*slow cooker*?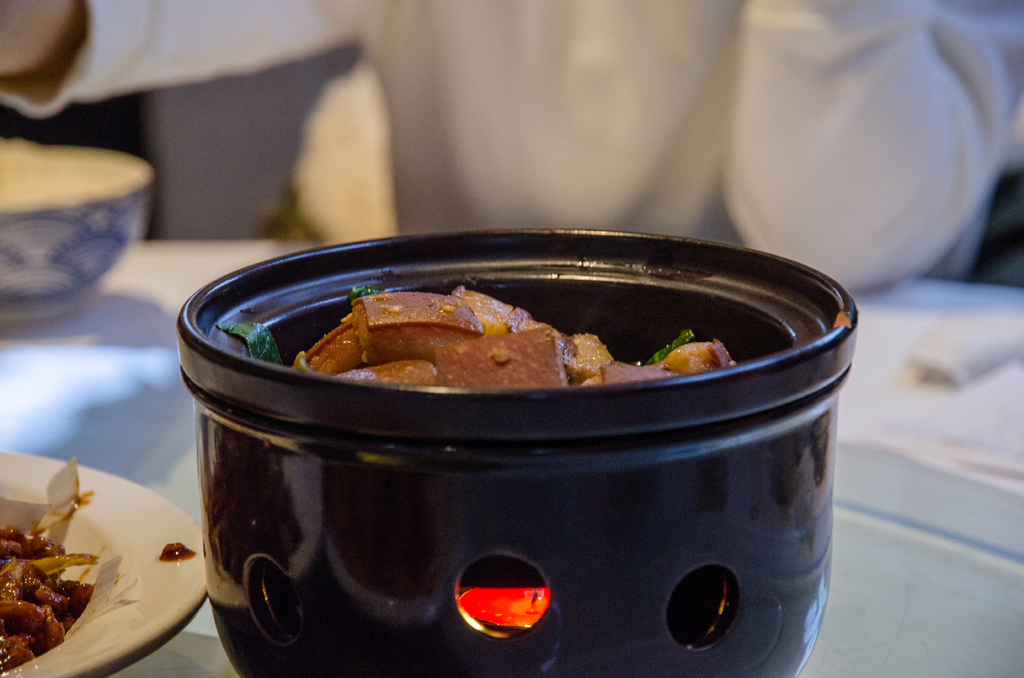
[left=173, top=225, right=862, bottom=677]
